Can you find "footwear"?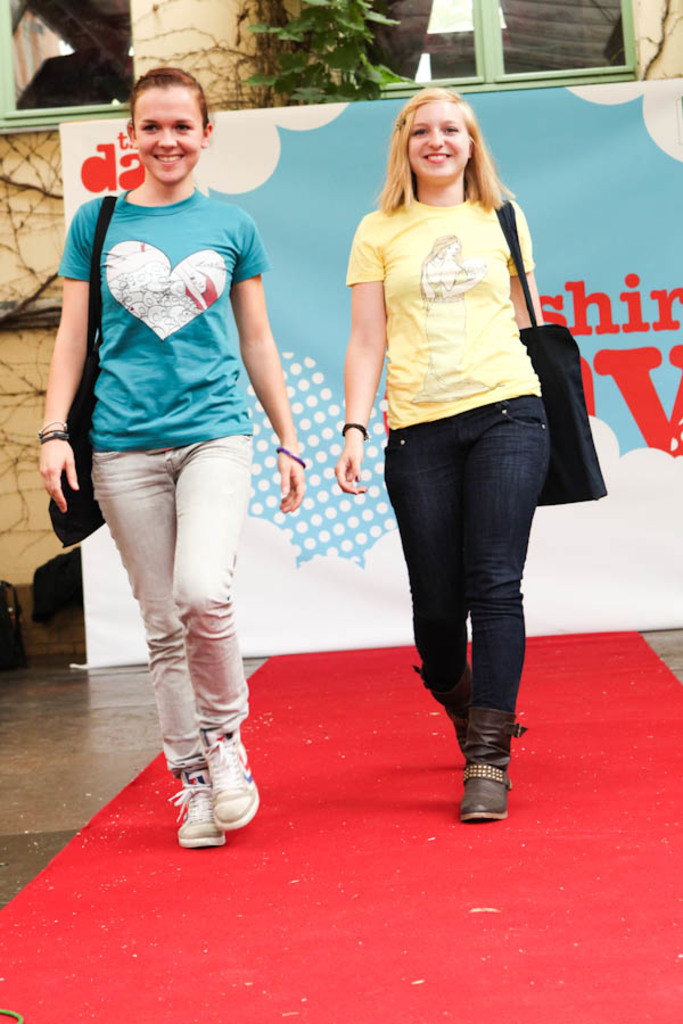
Yes, bounding box: [429,669,469,758].
